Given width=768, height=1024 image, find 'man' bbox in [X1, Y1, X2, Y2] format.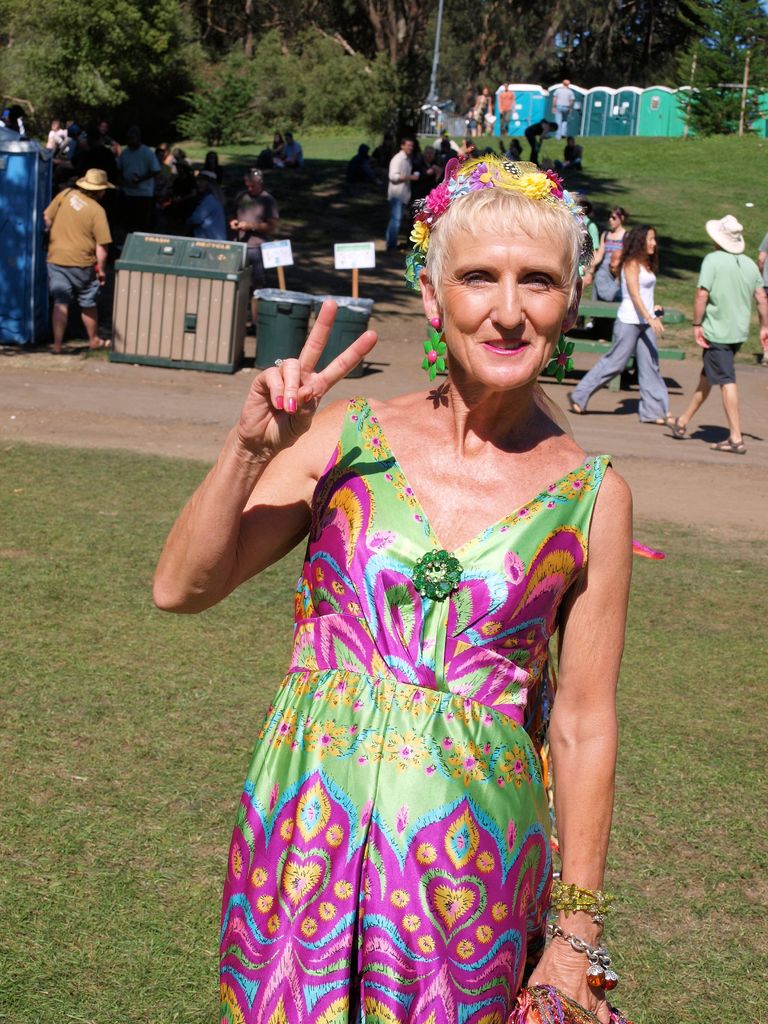
[384, 134, 420, 255].
